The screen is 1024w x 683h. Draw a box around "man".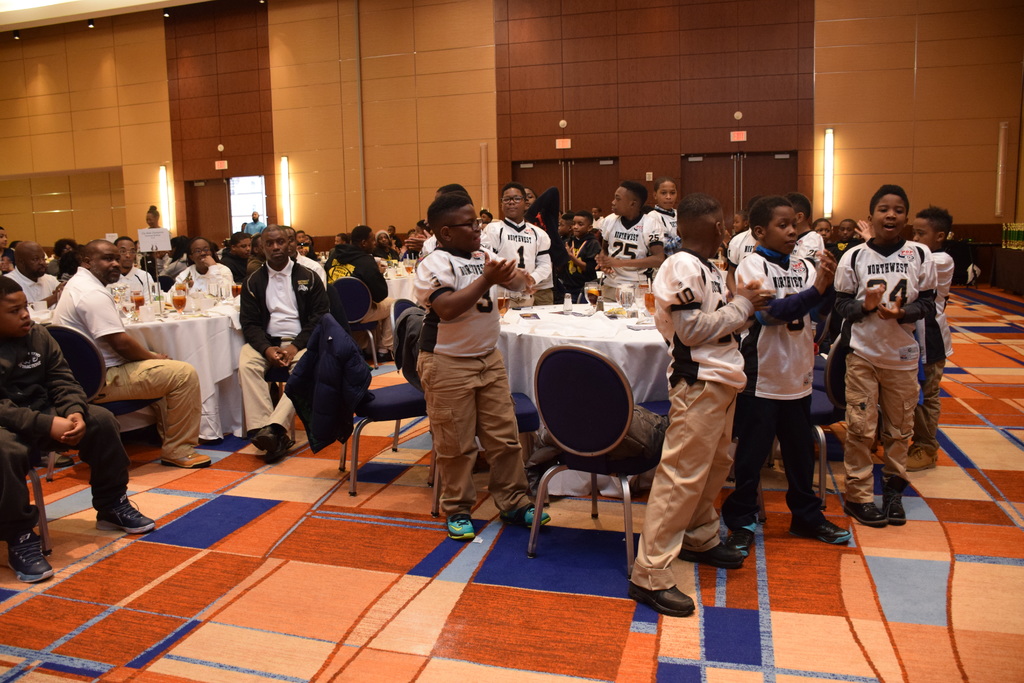
locate(283, 226, 325, 288).
